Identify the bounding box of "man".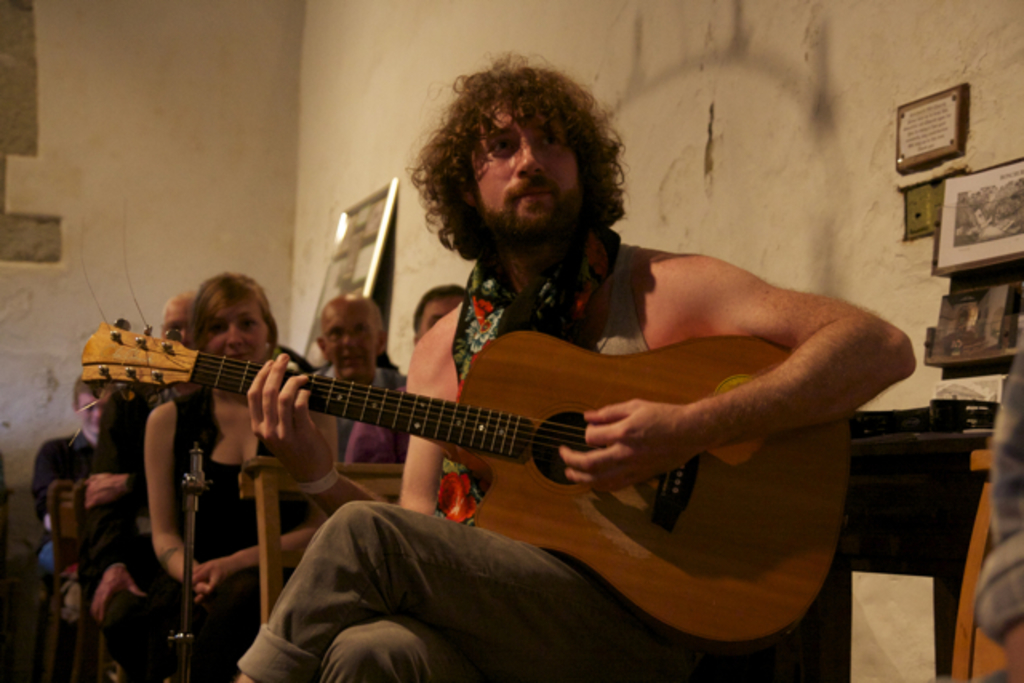
region(344, 280, 466, 459).
